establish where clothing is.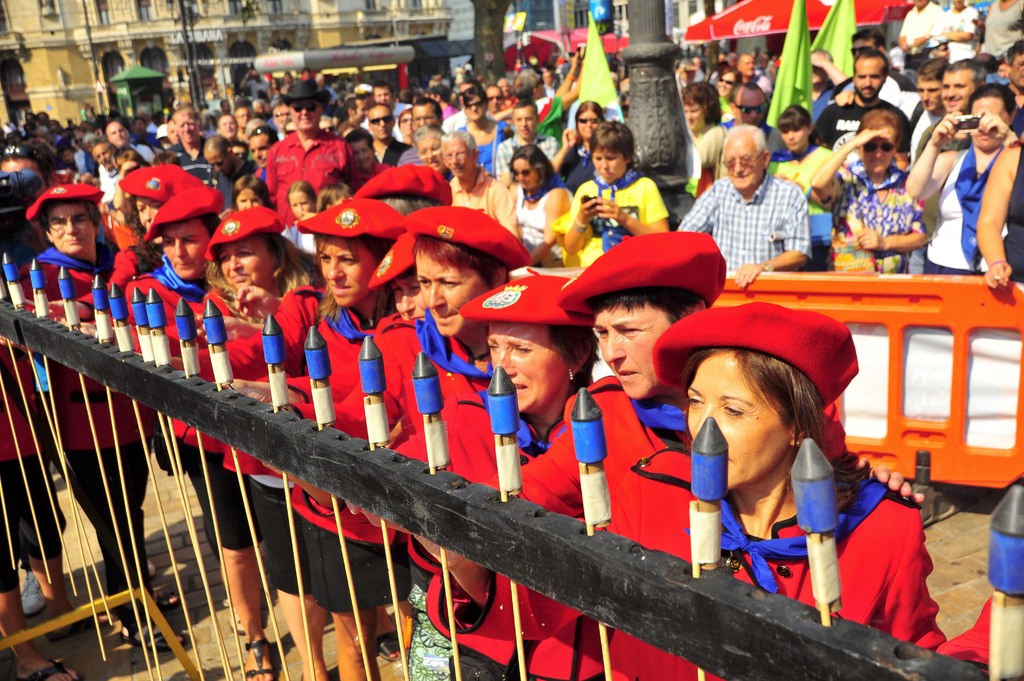
Established at x1=693 y1=174 x2=815 y2=267.
